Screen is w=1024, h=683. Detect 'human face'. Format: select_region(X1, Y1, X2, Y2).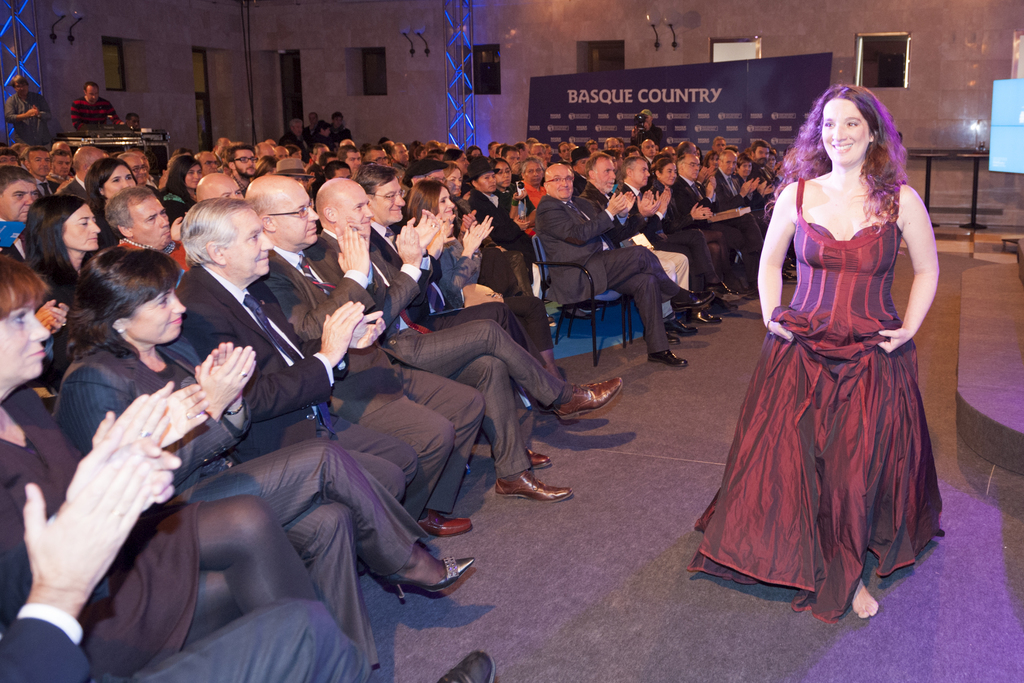
select_region(722, 156, 735, 175).
